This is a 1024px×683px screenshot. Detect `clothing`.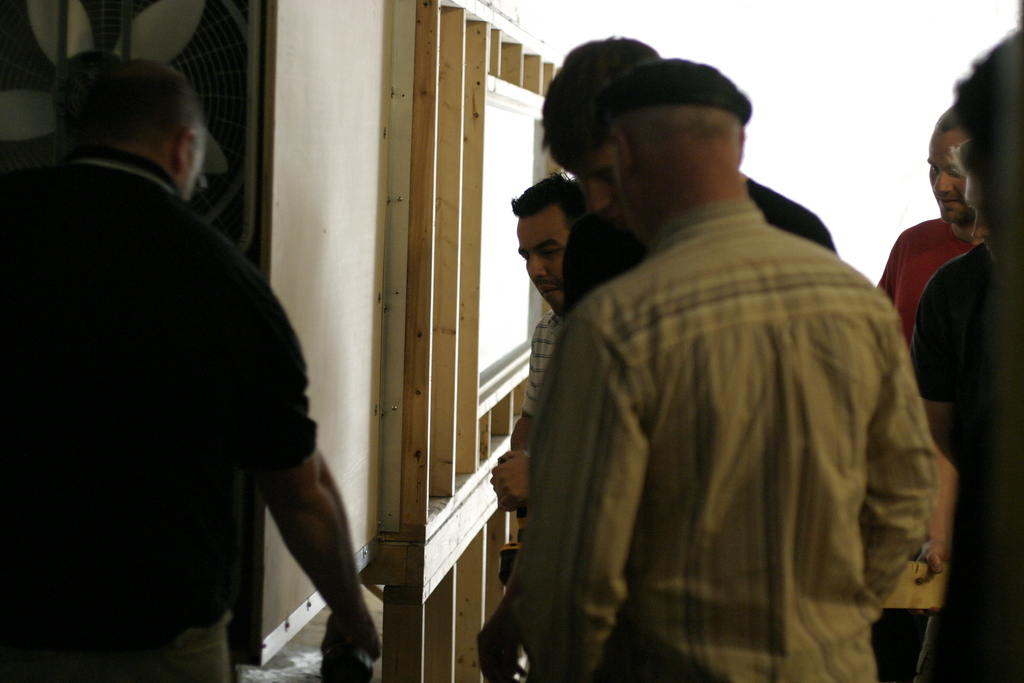
0/154/320/682.
